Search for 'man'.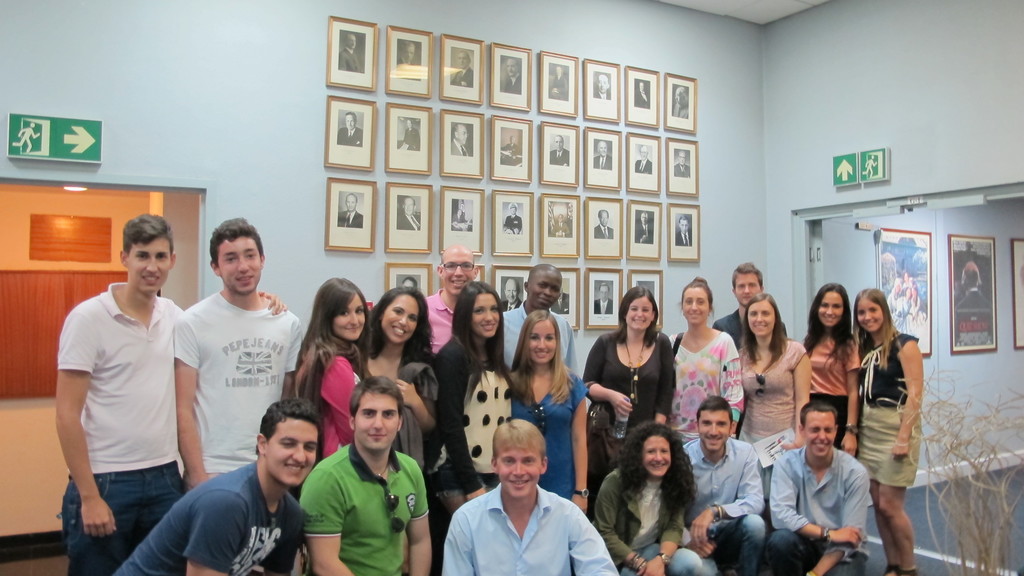
Found at (left=682, top=394, right=766, bottom=575).
